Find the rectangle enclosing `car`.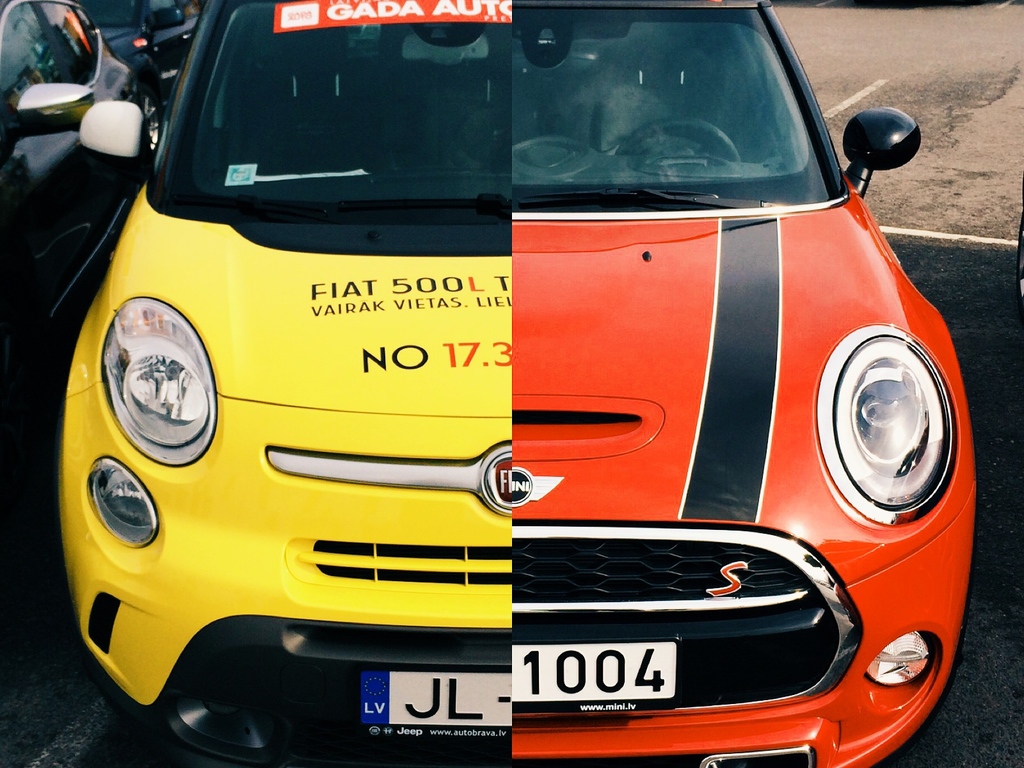
x1=18, y1=6, x2=970, y2=764.
